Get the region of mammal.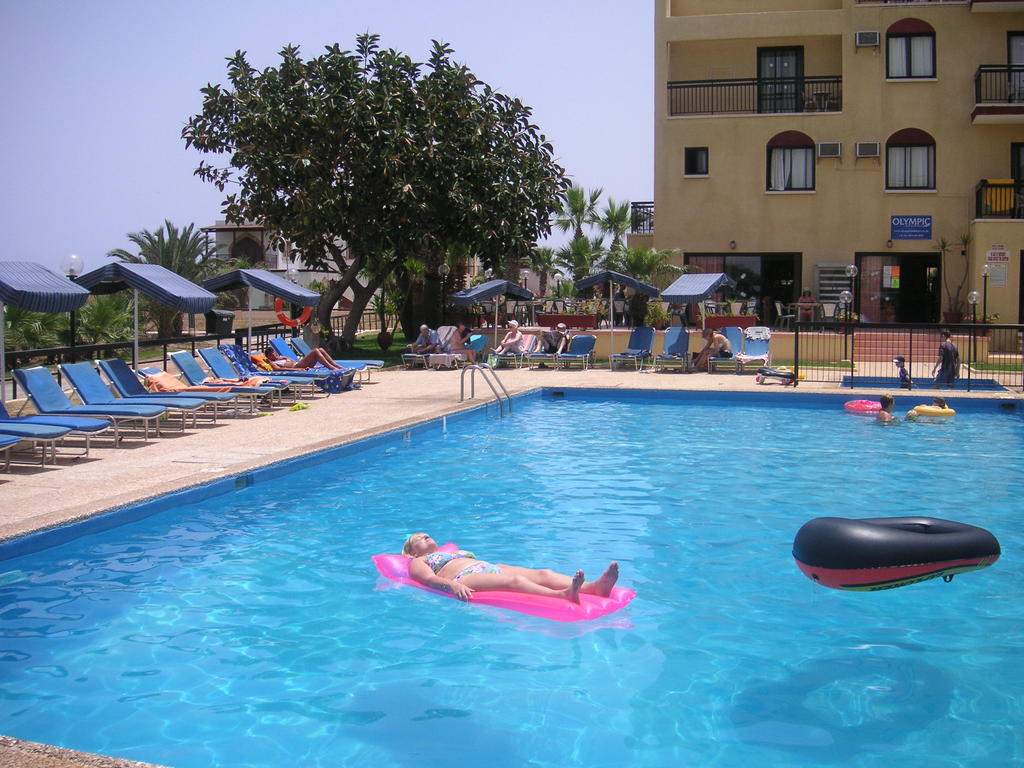
449/323/477/368.
